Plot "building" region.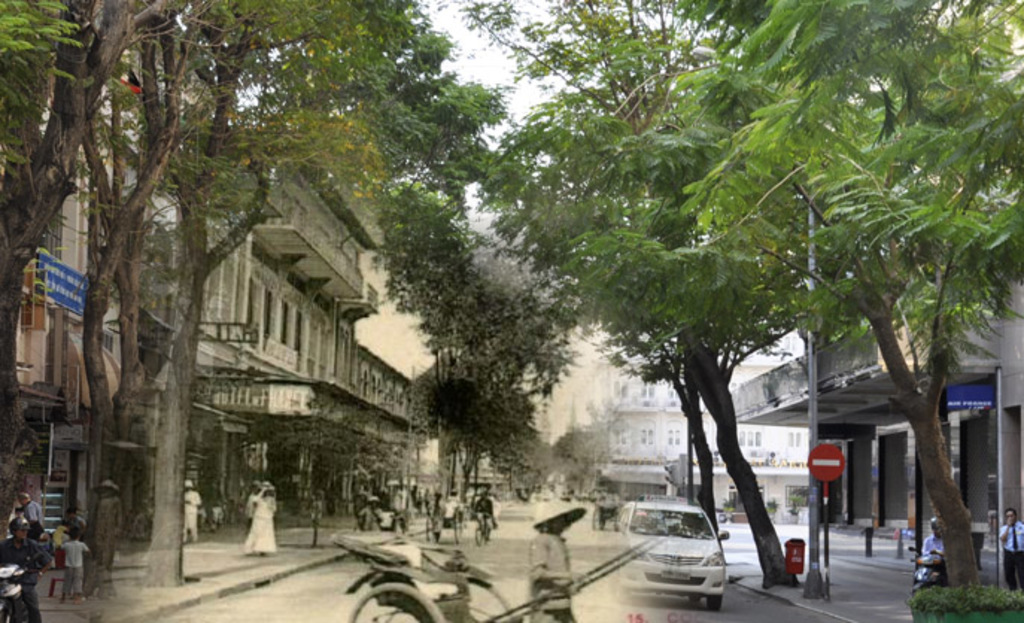
Plotted at Rect(24, 85, 204, 534).
